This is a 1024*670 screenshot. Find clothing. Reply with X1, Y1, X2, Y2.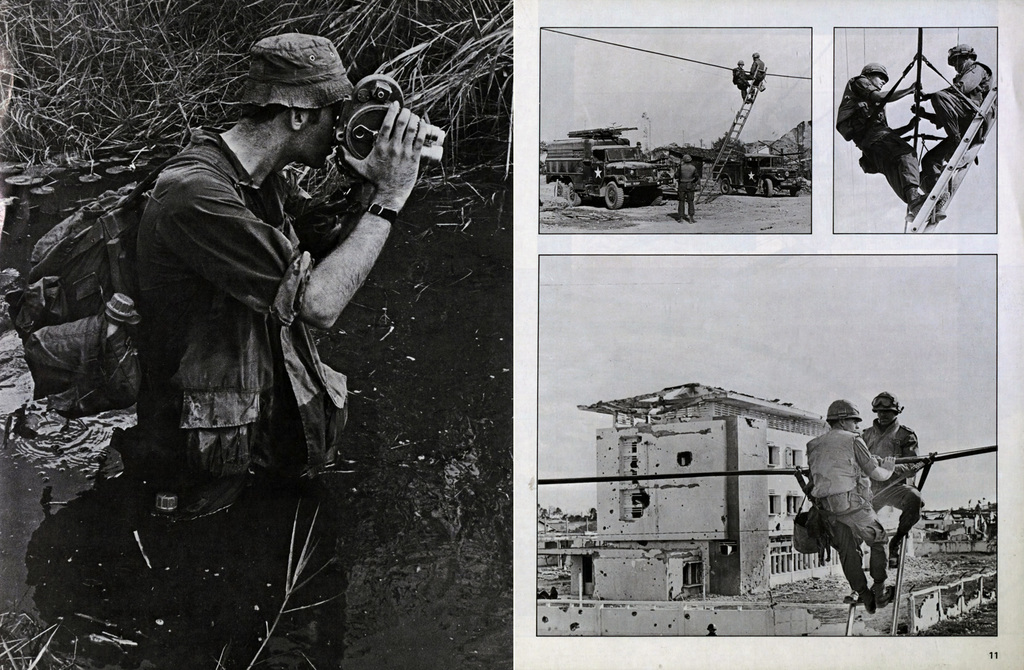
859, 411, 929, 534.
